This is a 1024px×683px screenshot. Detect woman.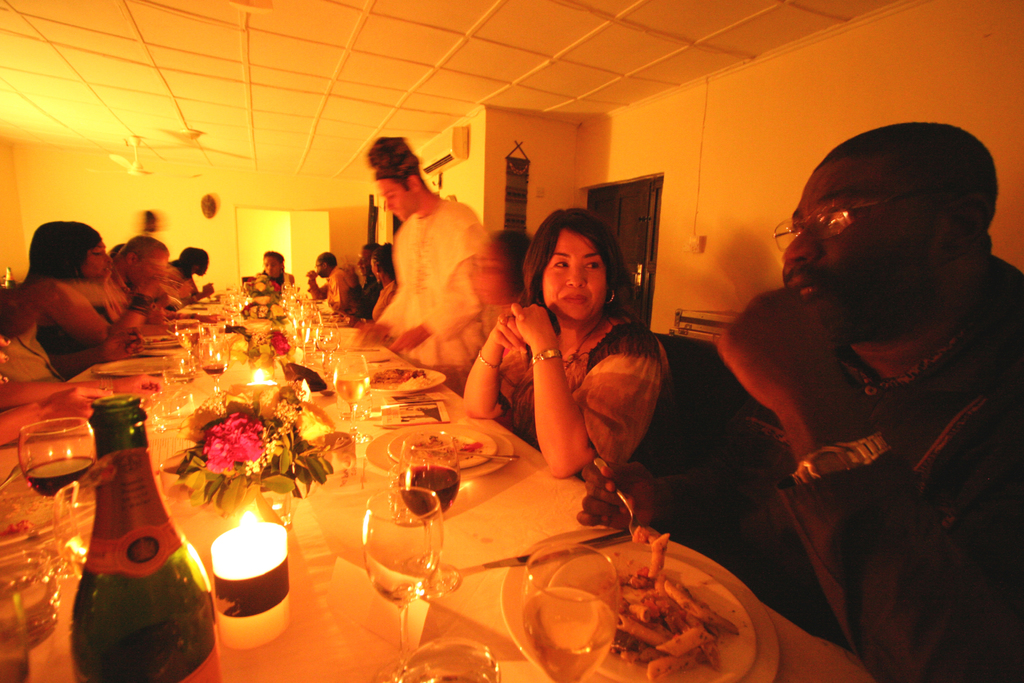
x1=19 y1=213 x2=161 y2=379.
